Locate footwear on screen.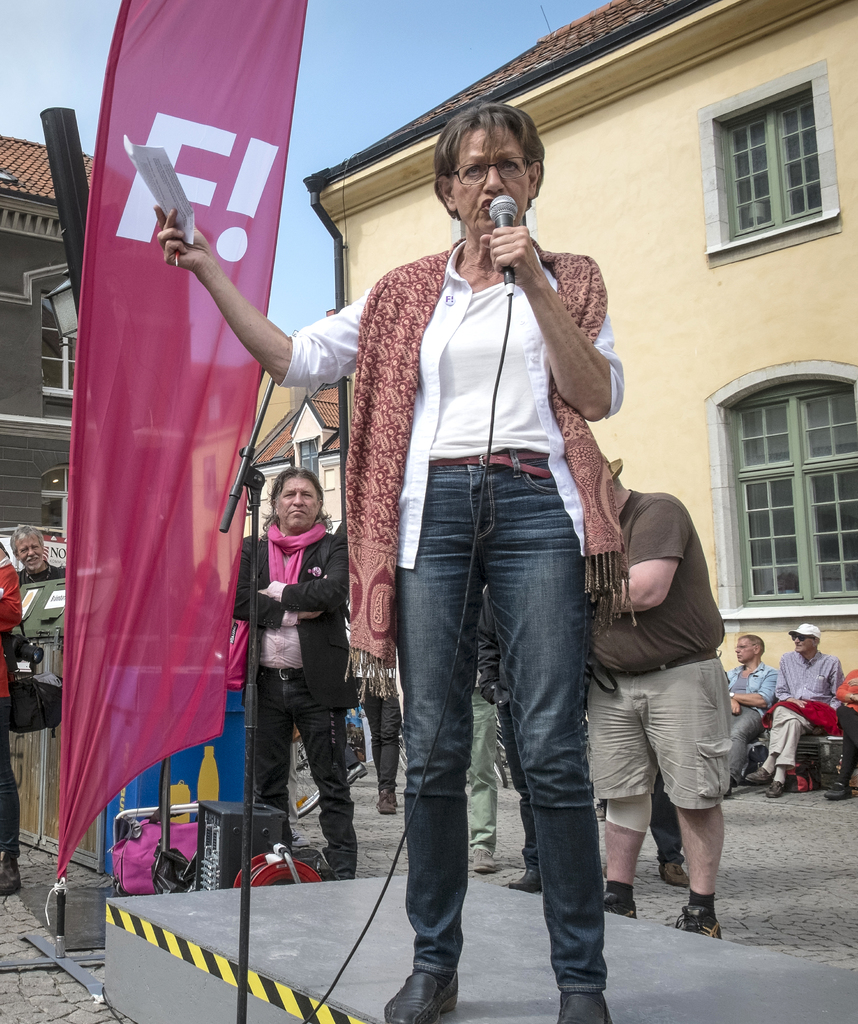
On screen at <region>595, 803, 607, 822</region>.
